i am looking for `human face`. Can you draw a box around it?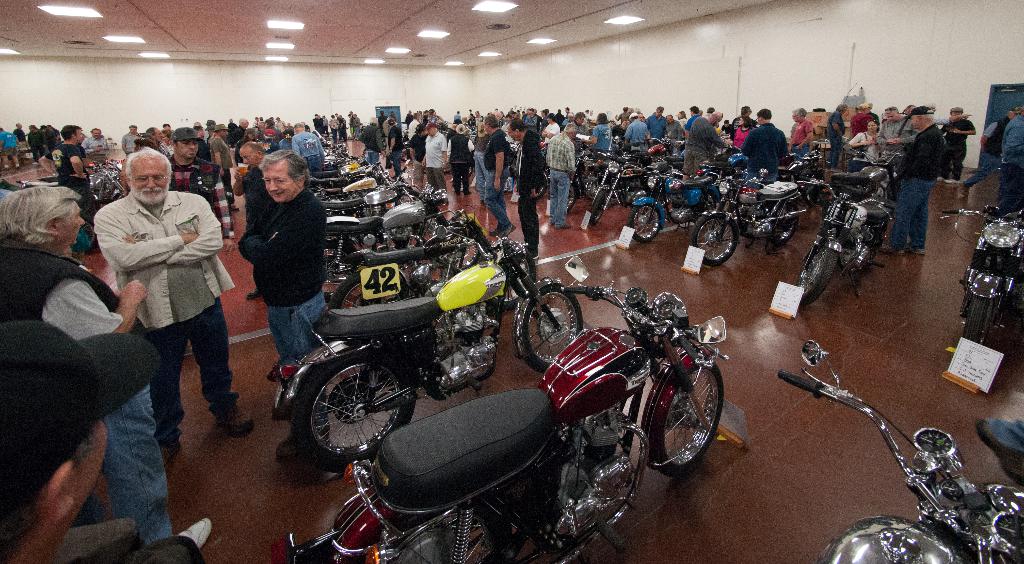
Sure, the bounding box is bbox(415, 127, 423, 138).
